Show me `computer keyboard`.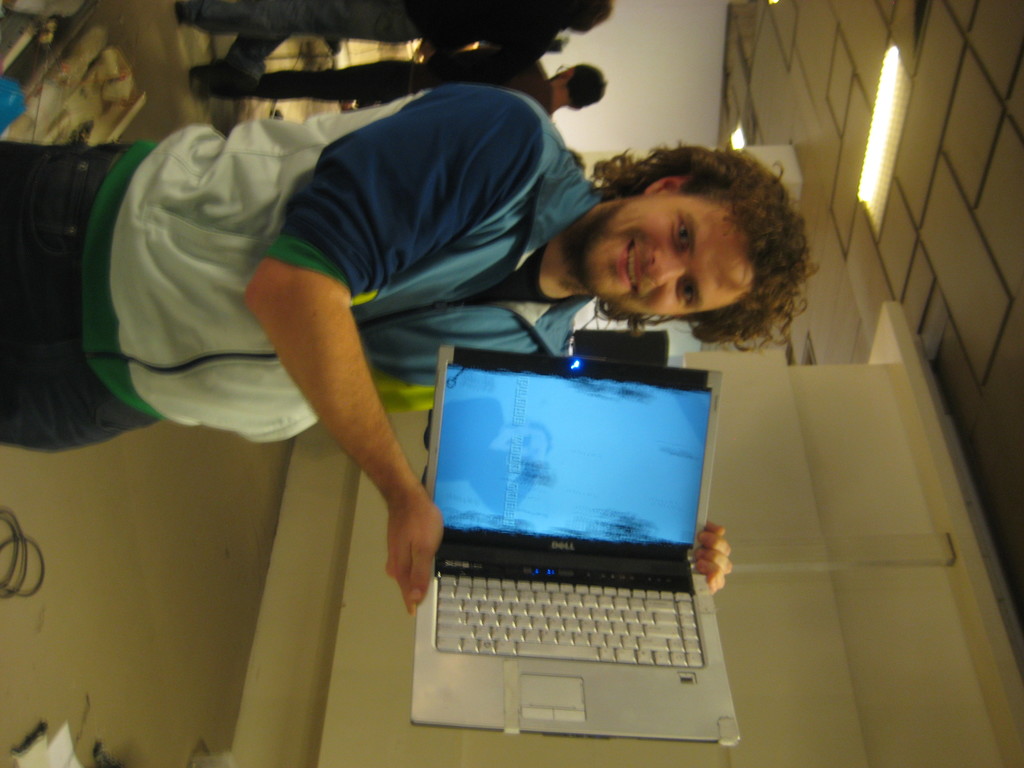
`computer keyboard` is here: 435:574:708:666.
